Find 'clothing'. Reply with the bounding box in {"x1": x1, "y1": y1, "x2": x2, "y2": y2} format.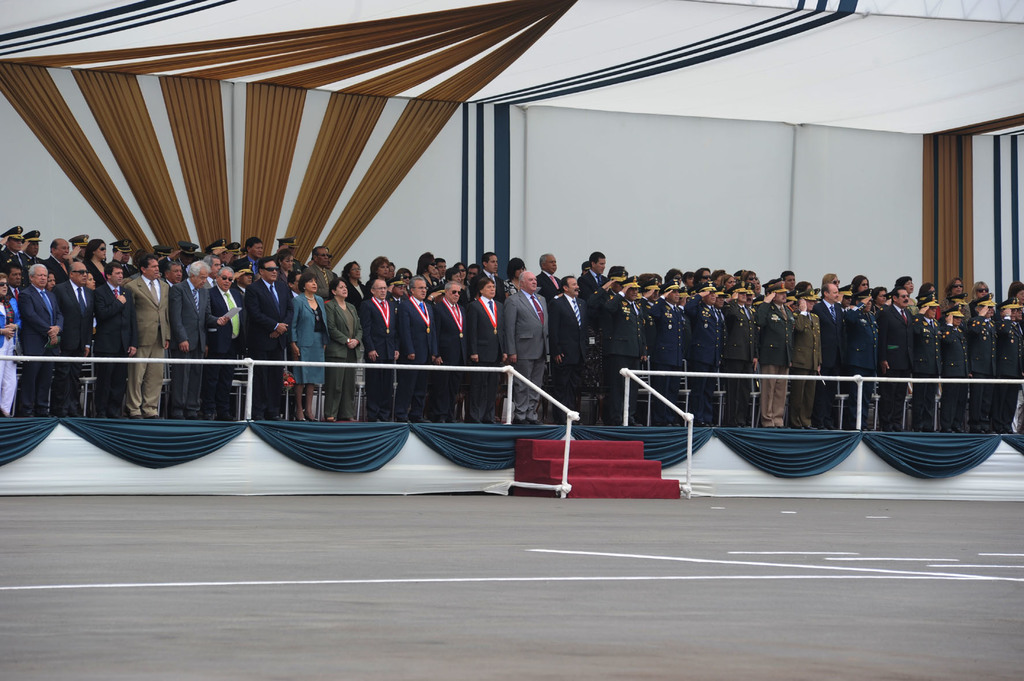
{"x1": 86, "y1": 256, "x2": 102, "y2": 272}.
